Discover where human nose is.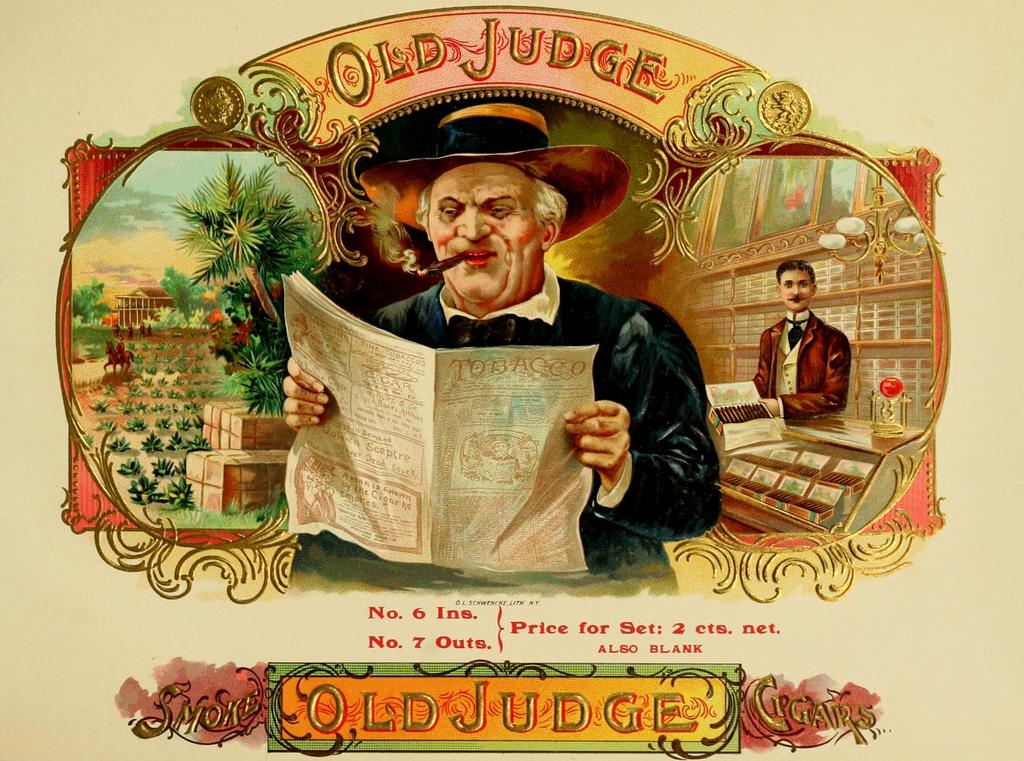
Discovered at bbox=(453, 205, 489, 242).
